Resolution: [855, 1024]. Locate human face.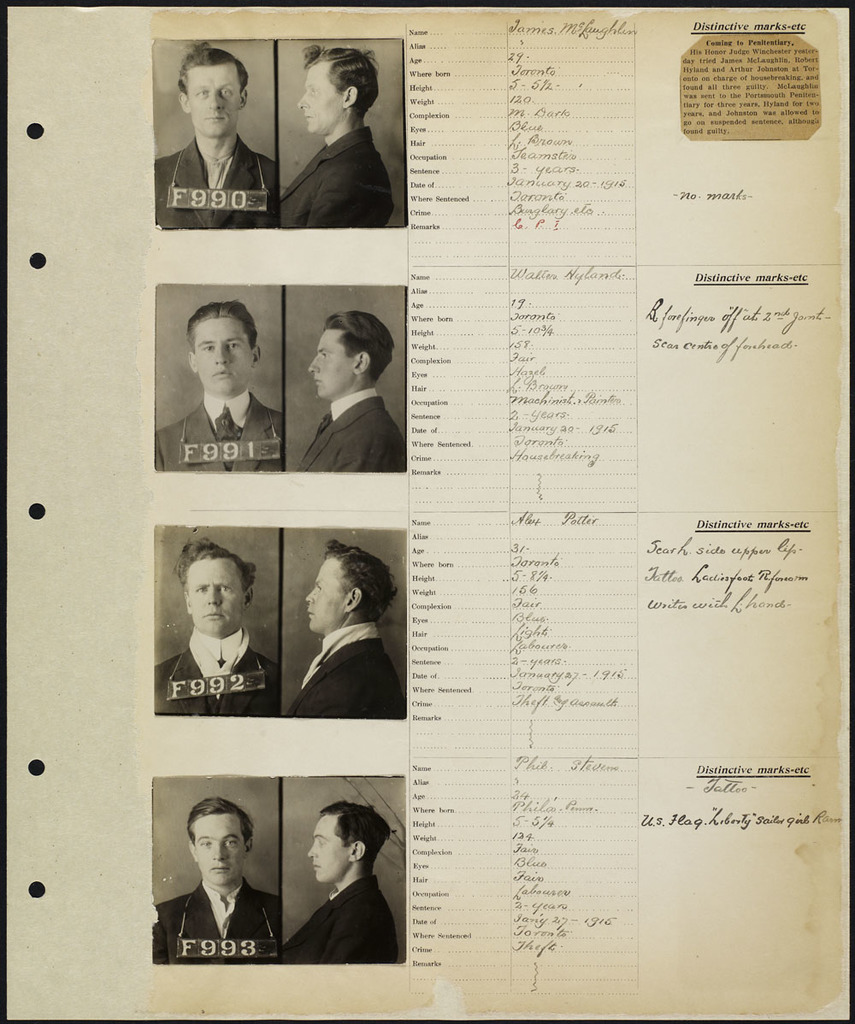
<bbox>194, 316, 254, 399</bbox>.
